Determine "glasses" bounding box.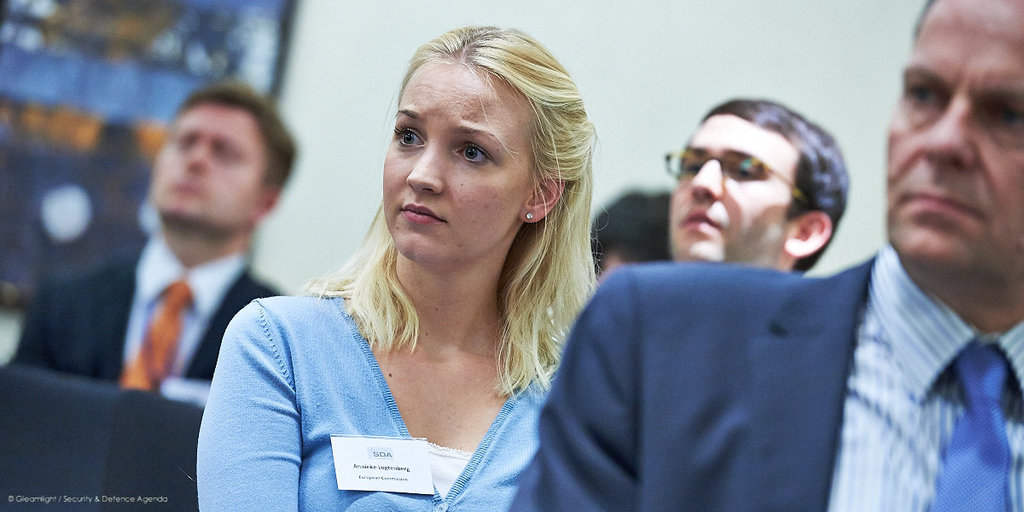
Determined: Rect(665, 150, 806, 200).
